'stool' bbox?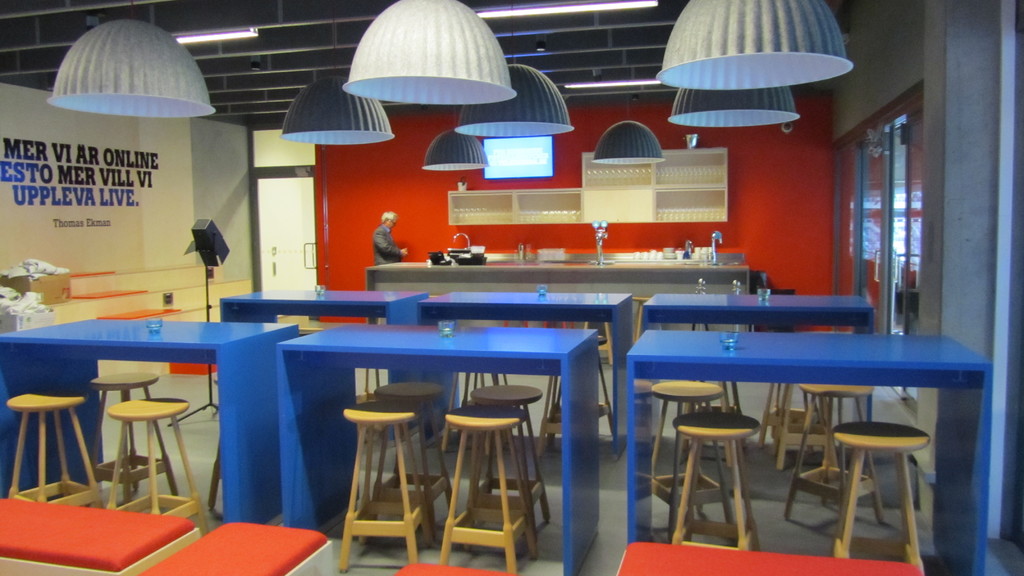
left=375, top=382, right=451, bottom=540
